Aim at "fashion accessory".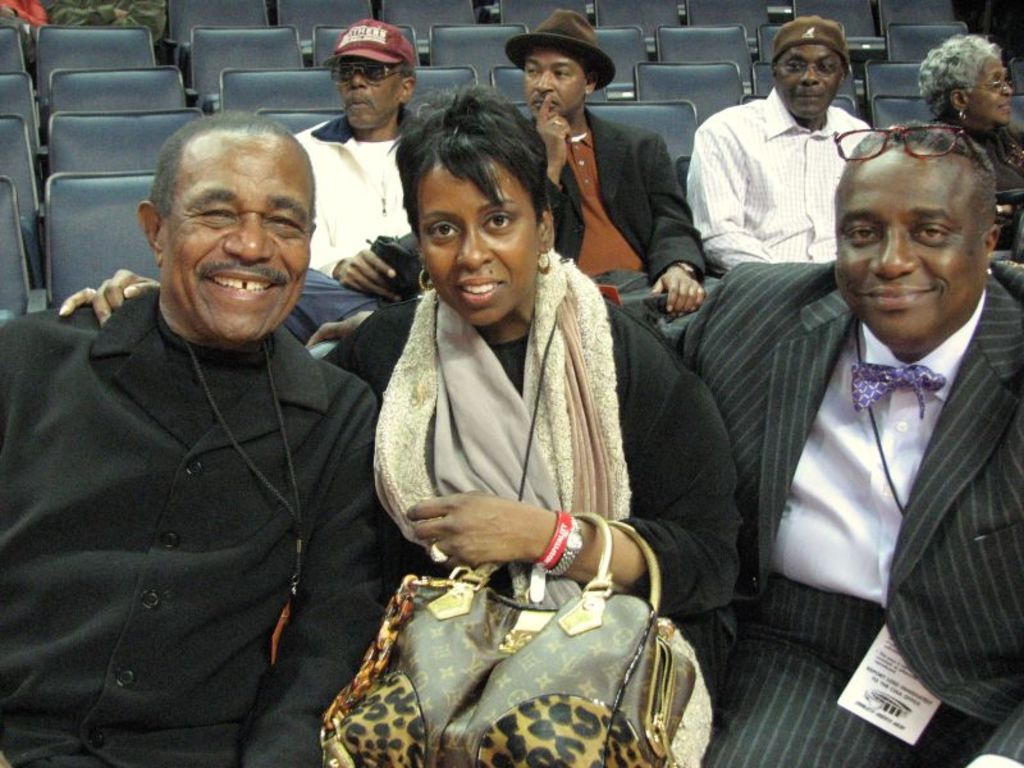
Aimed at pyautogui.locateOnScreen(549, 512, 586, 575).
